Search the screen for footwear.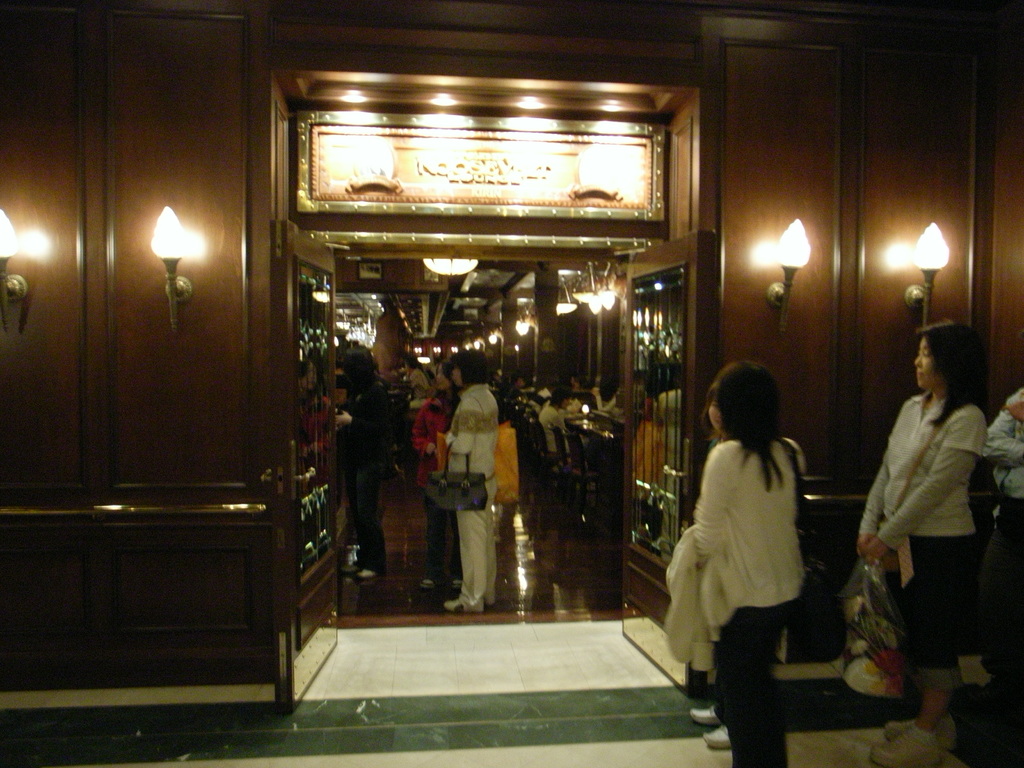
Found at box(881, 720, 954, 745).
